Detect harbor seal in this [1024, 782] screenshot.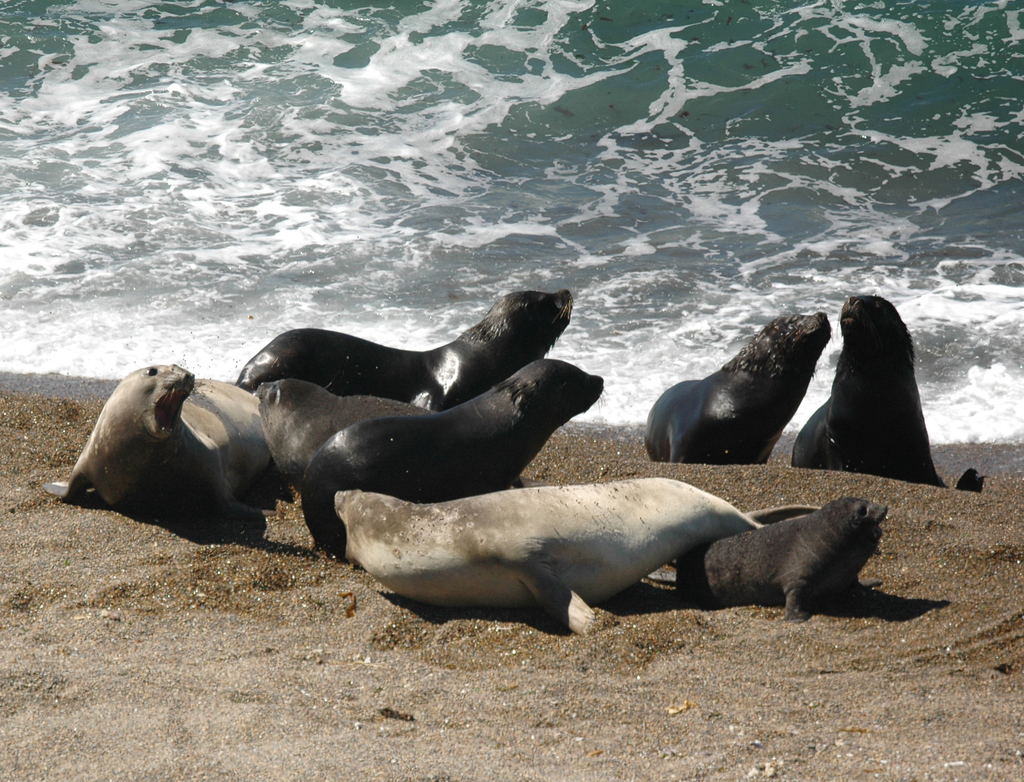
Detection: box=[643, 314, 831, 469].
